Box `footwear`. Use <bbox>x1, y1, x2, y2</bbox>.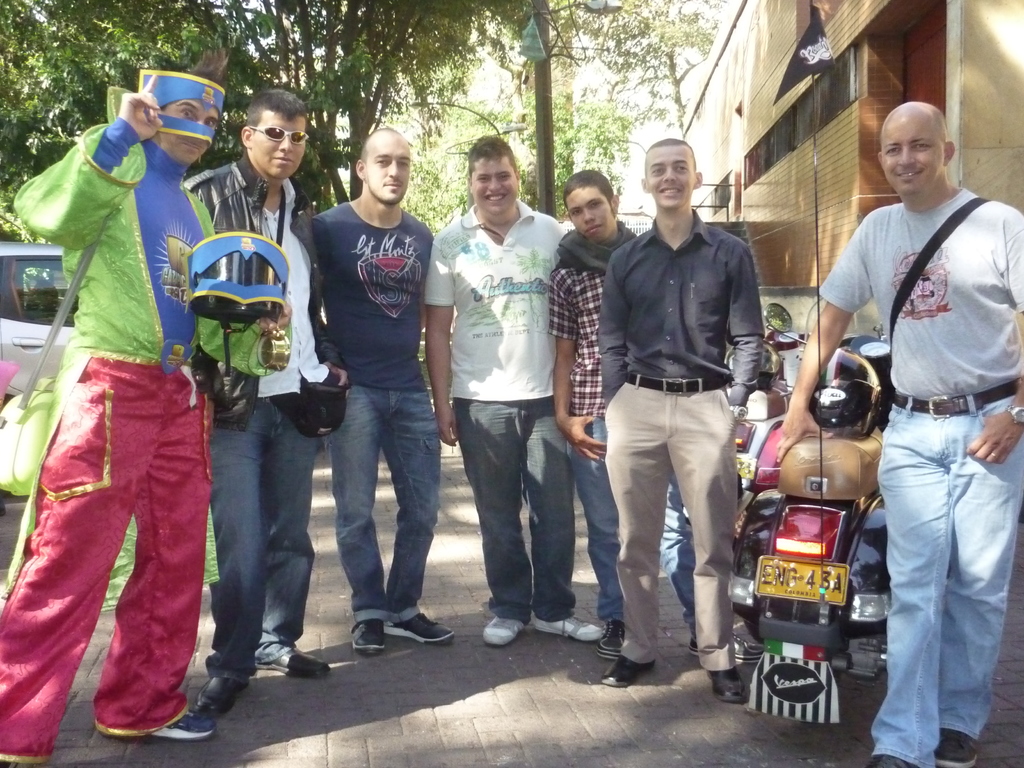
<bbox>708, 666, 748, 703</bbox>.
